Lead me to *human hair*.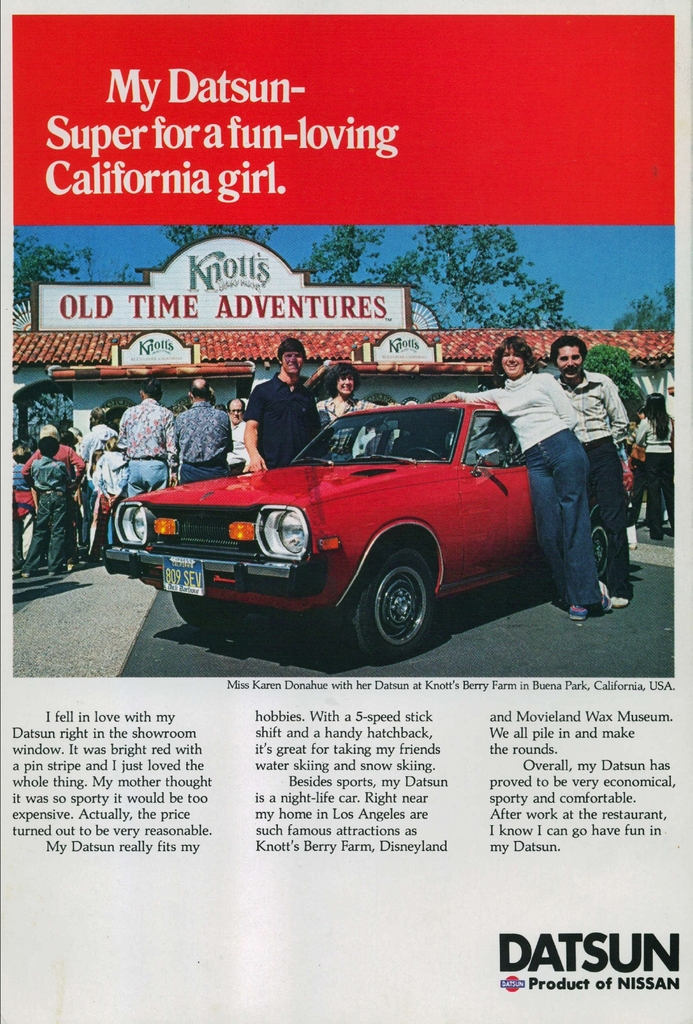
Lead to detection(37, 431, 61, 460).
